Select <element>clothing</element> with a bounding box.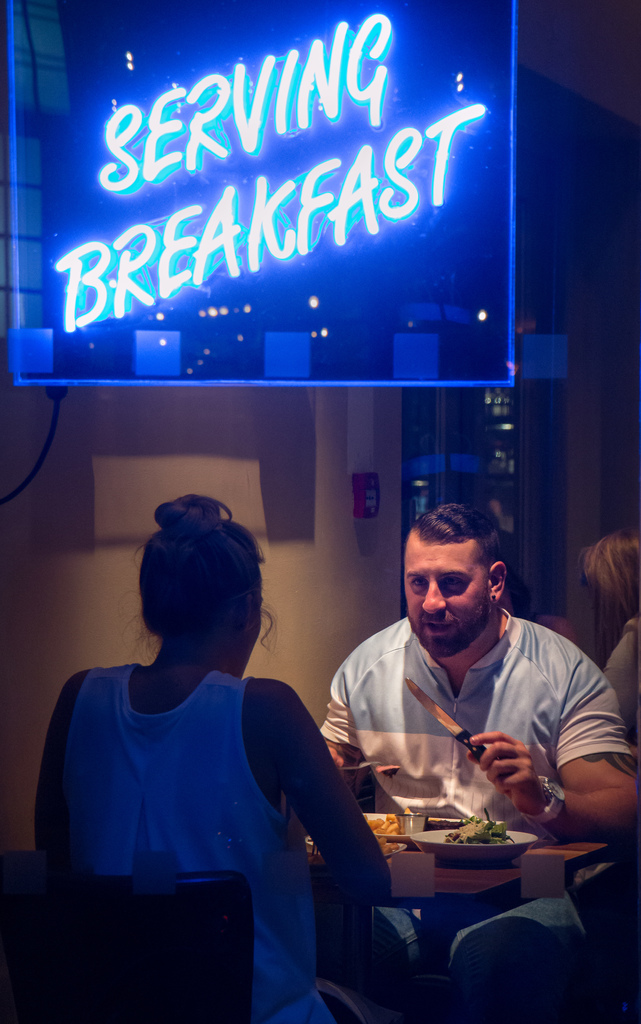
locate(313, 580, 615, 837).
